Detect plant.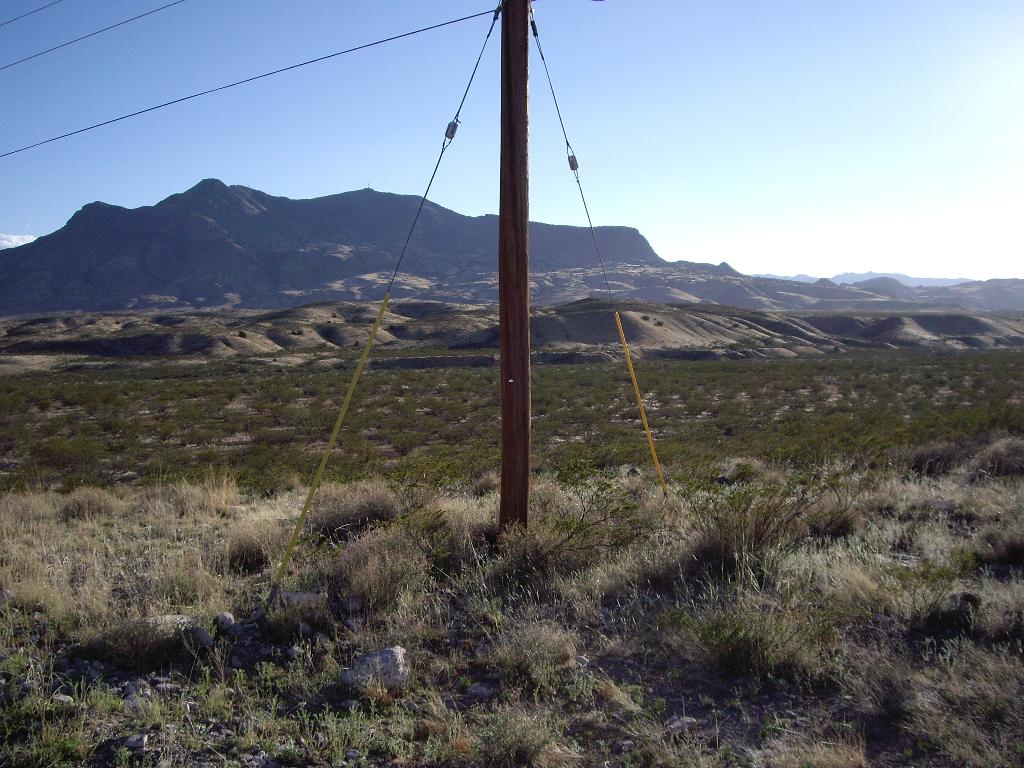
Detected at bbox(679, 446, 871, 582).
